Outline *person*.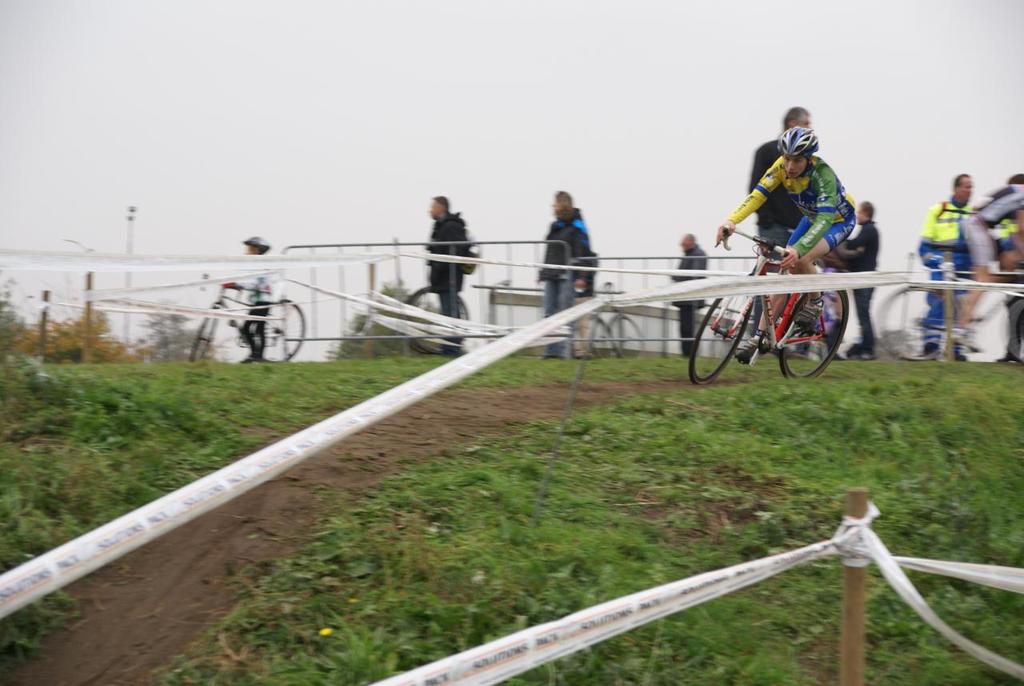
Outline: [714,123,854,365].
